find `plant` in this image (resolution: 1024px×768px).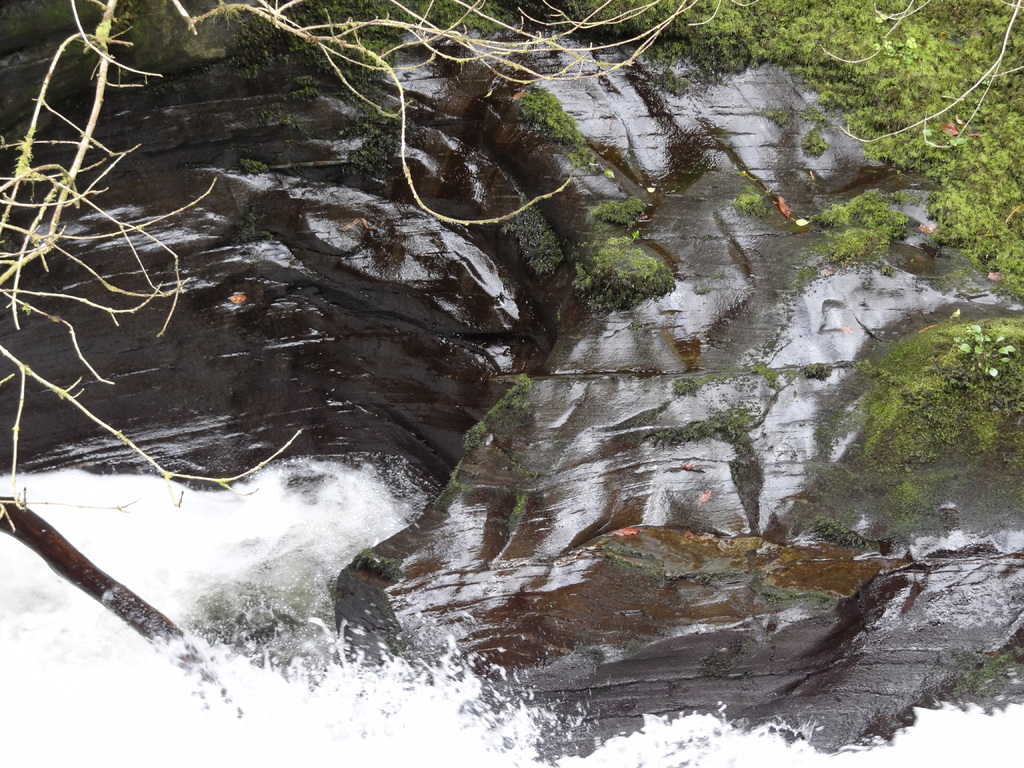
[left=18, top=300, right=31, bottom=316].
